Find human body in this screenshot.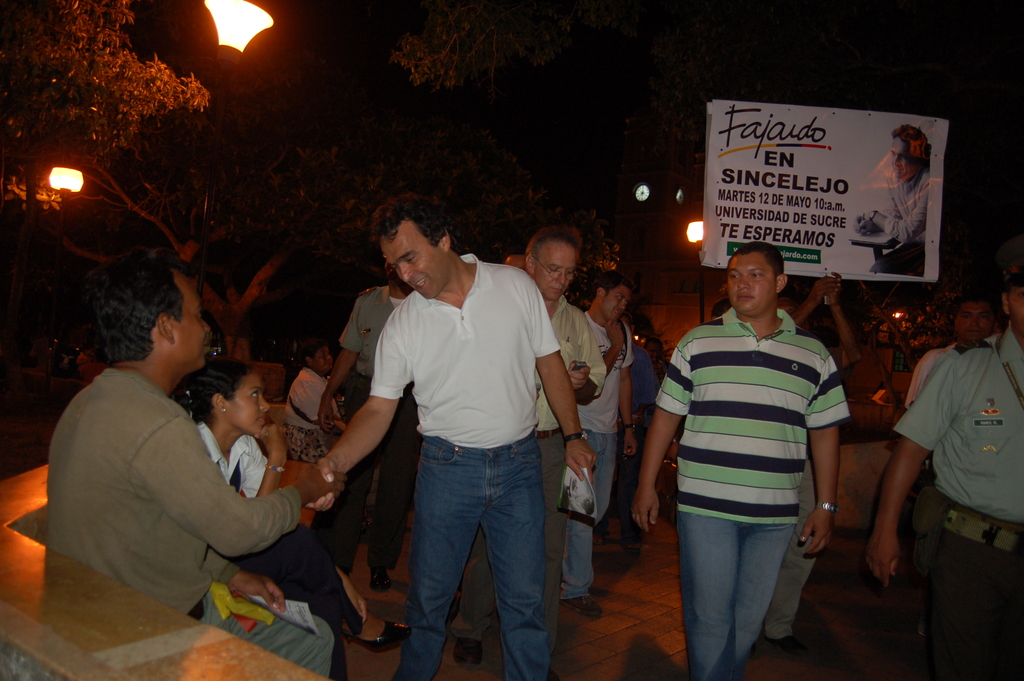
The bounding box for human body is {"left": 630, "top": 308, "right": 851, "bottom": 680}.
